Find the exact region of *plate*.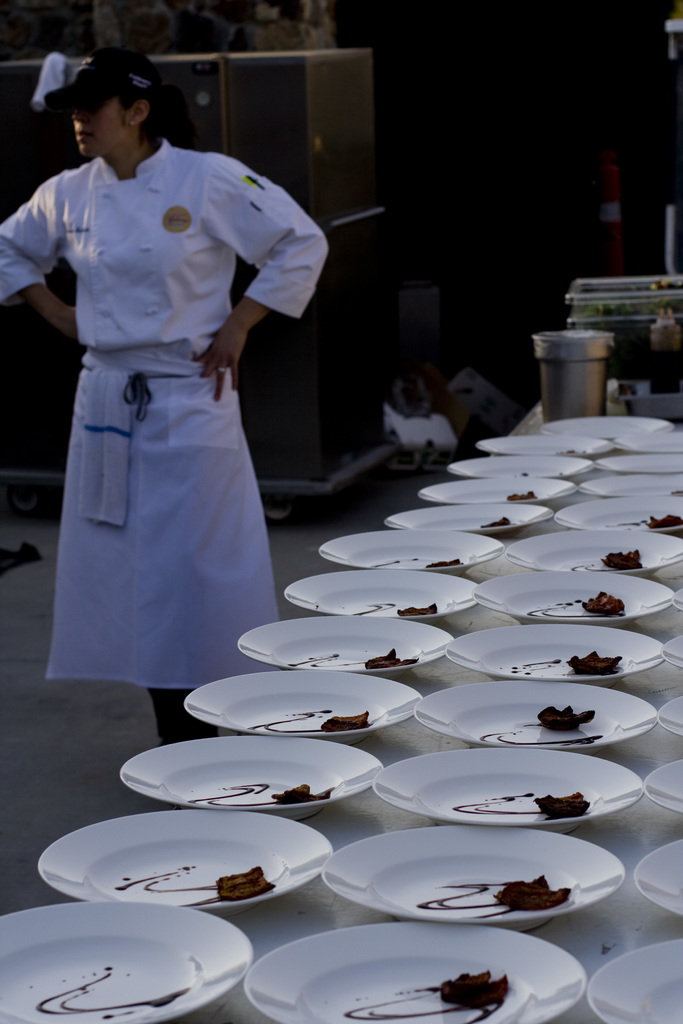
Exact region: 320/827/625/935.
